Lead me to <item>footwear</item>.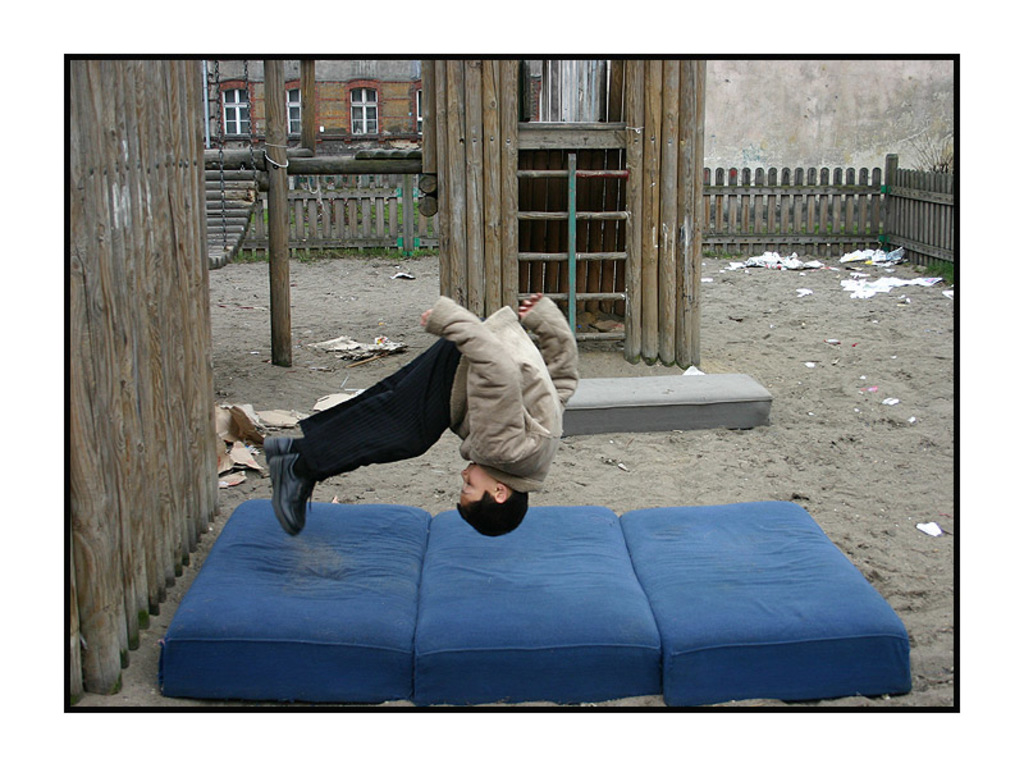
Lead to [x1=270, y1=447, x2=320, y2=543].
